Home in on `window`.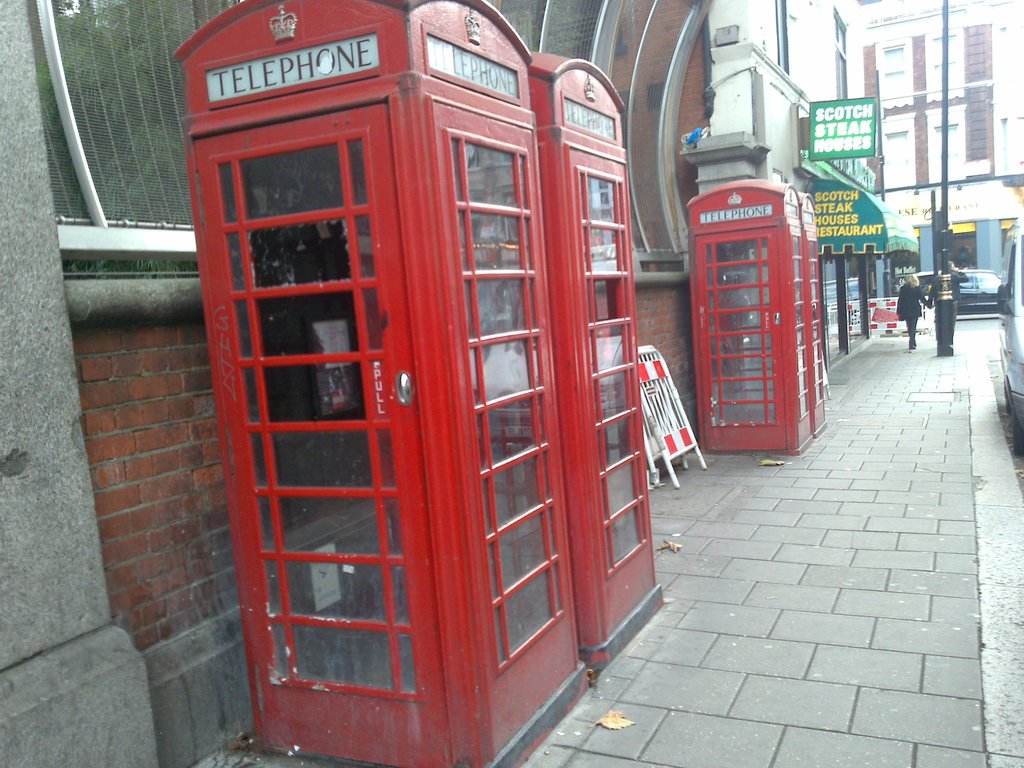
Homed in at l=929, t=32, r=963, b=90.
